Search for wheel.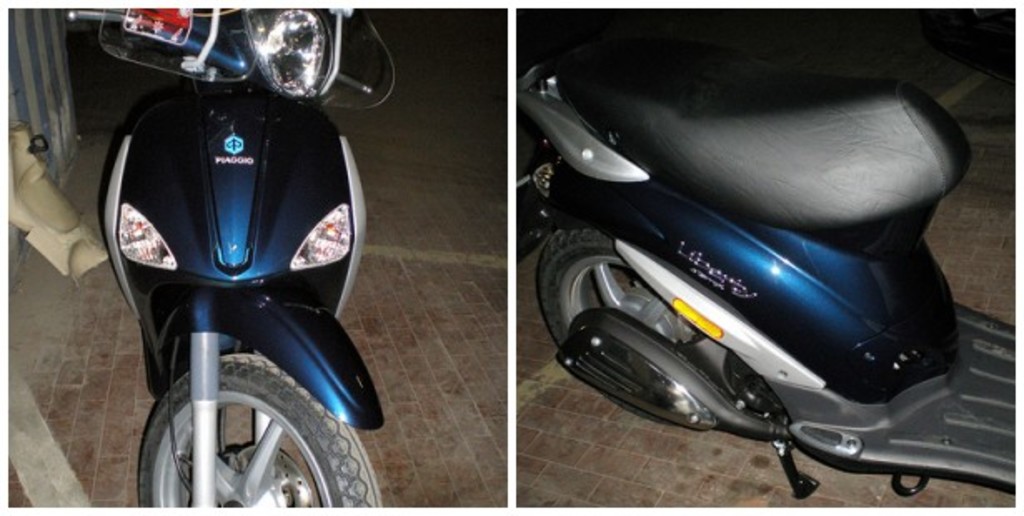
Found at 135/365/333/503.
